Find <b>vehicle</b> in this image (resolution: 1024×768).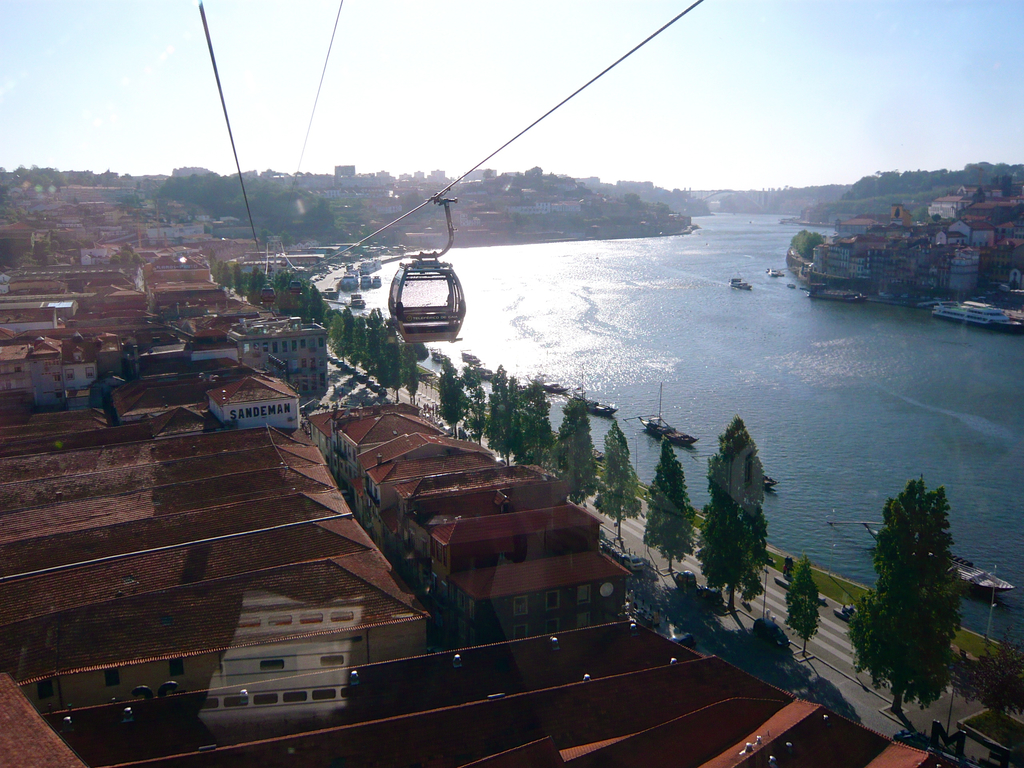
bbox=(385, 193, 467, 348).
